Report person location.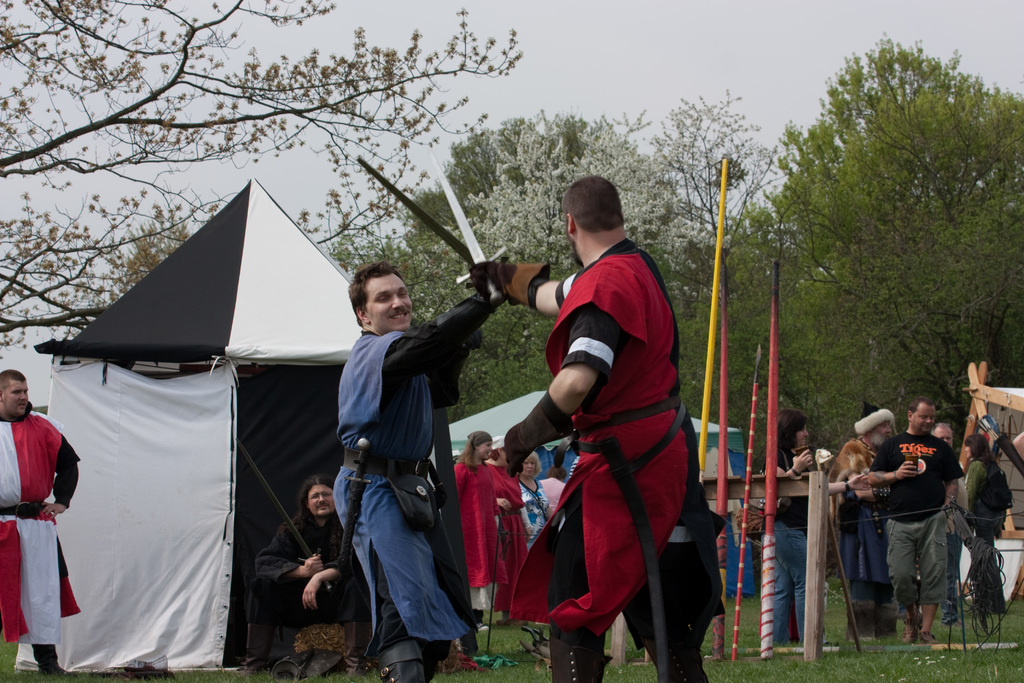
Report: (x1=253, y1=478, x2=358, y2=671).
